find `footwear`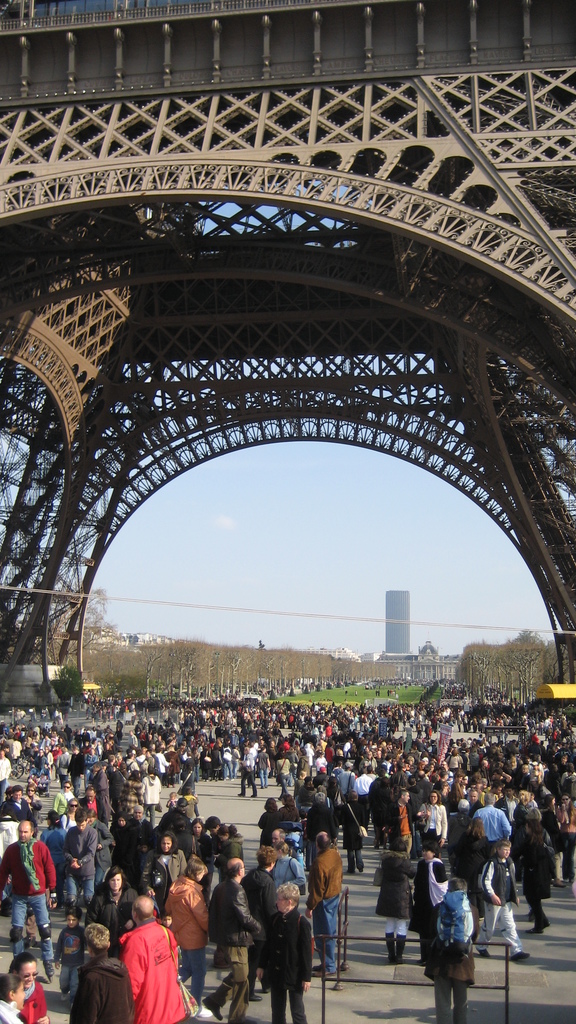
(247,994,261,1001)
